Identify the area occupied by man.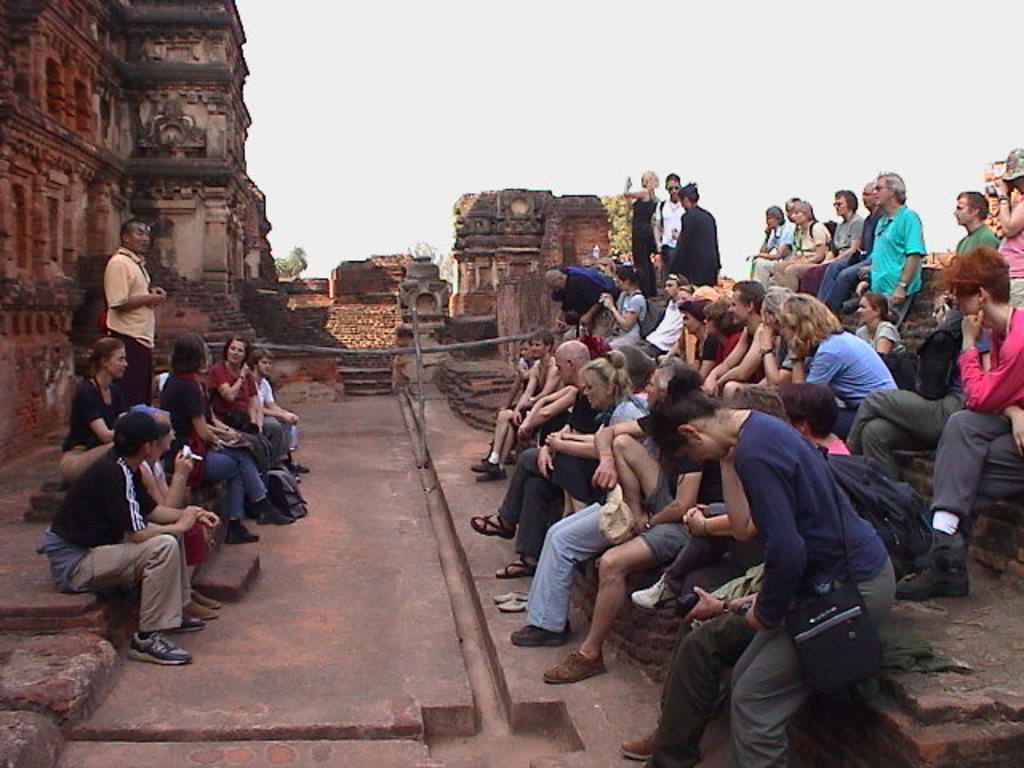
Area: BBox(702, 278, 778, 395).
